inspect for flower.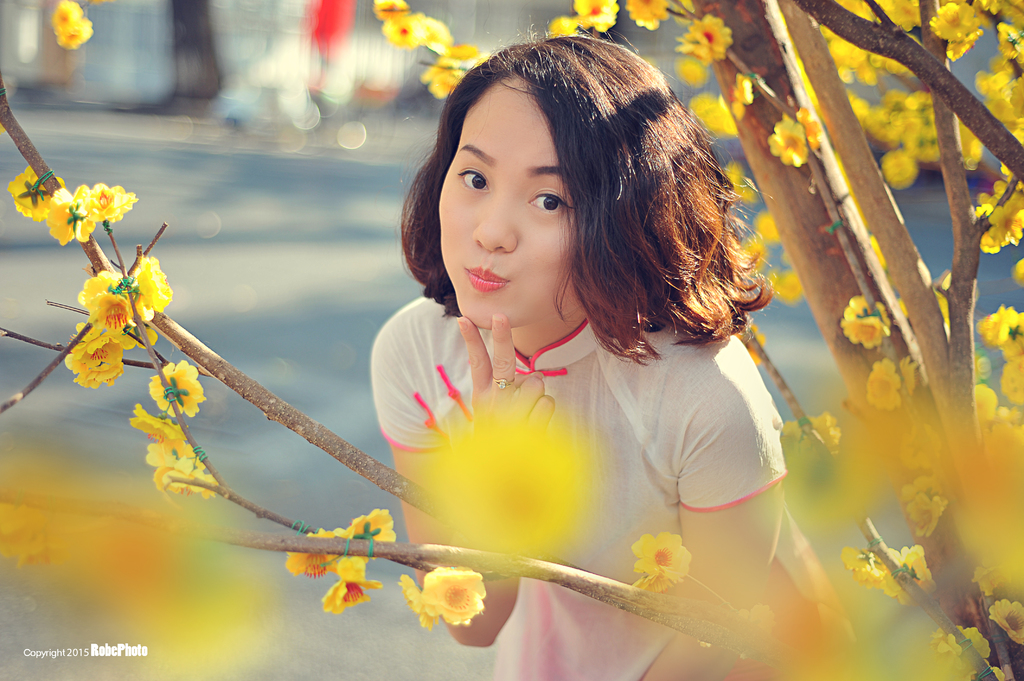
Inspection: 45,184,102,246.
